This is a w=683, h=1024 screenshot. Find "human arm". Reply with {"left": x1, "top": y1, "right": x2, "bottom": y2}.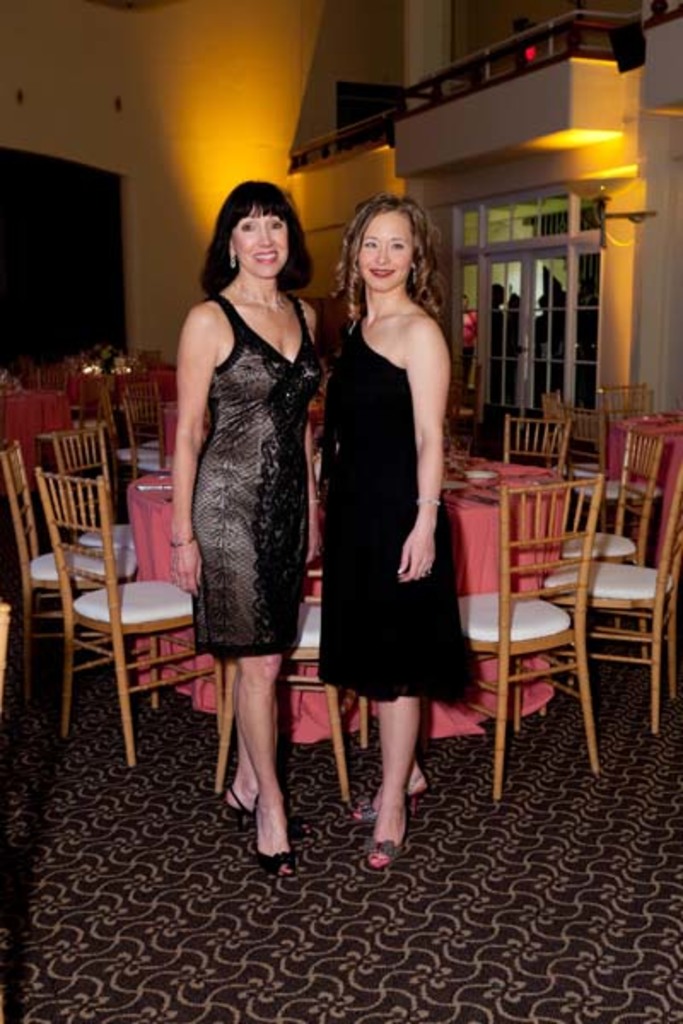
{"left": 164, "top": 302, "right": 224, "bottom": 599}.
